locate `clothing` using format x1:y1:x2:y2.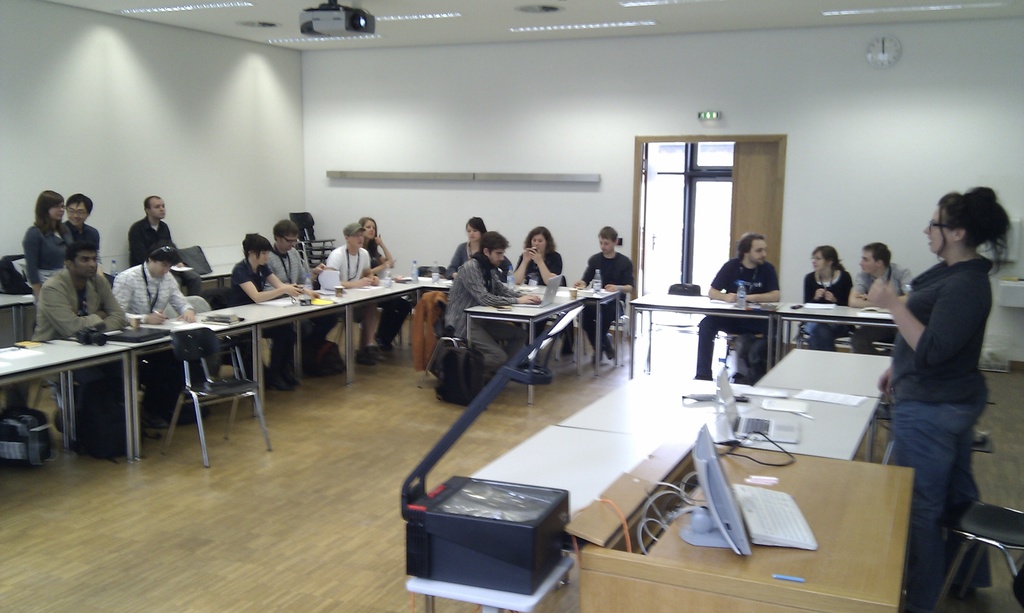
451:241:514:299.
